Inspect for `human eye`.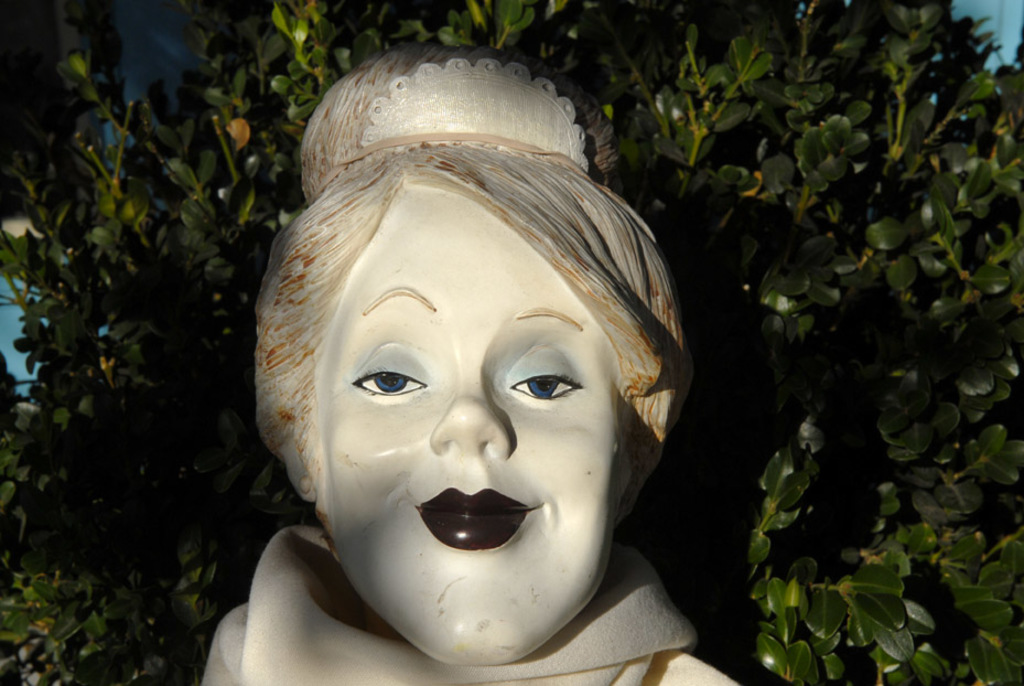
Inspection: (343,341,435,410).
